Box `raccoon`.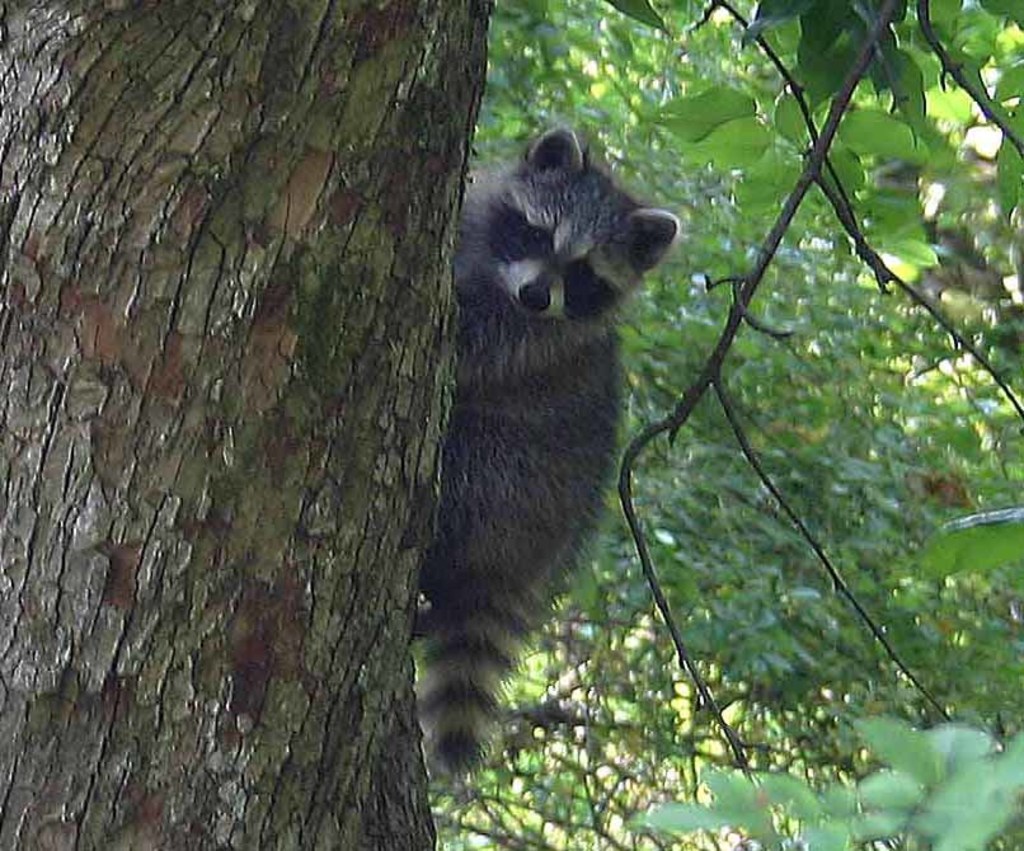
crop(408, 126, 684, 789).
